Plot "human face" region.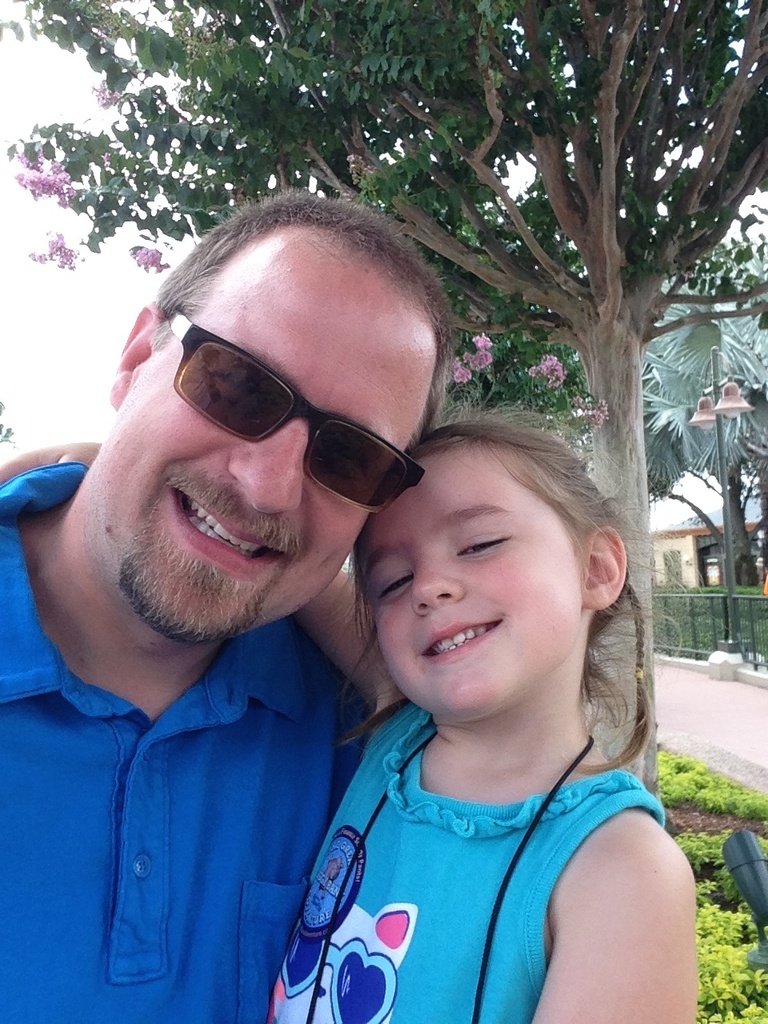
Plotted at (358,450,590,722).
